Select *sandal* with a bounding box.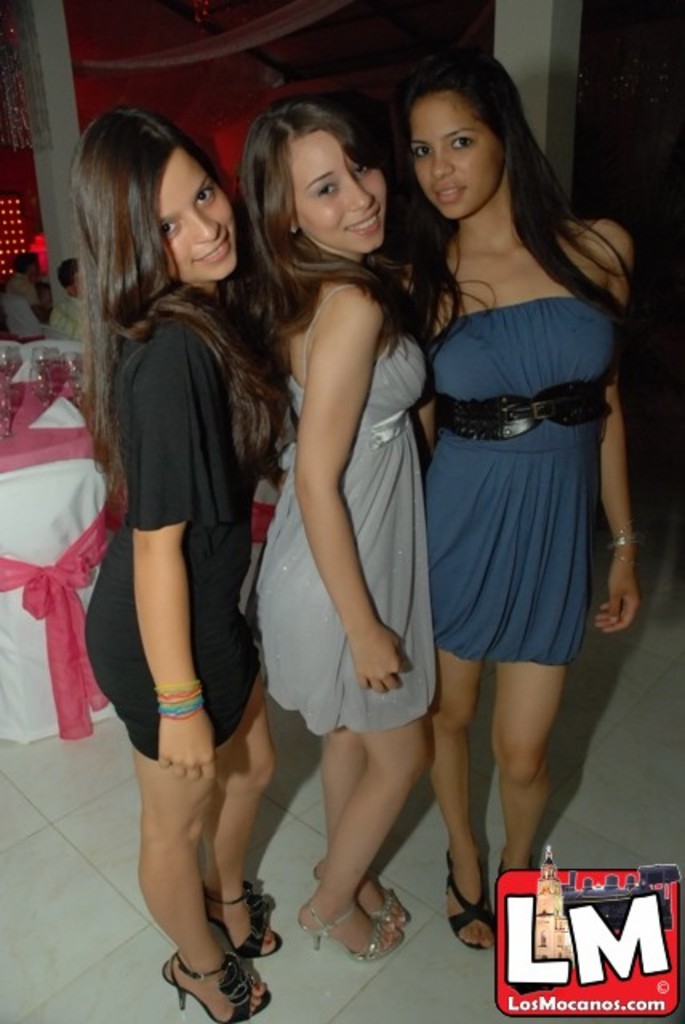
294,904,399,966.
